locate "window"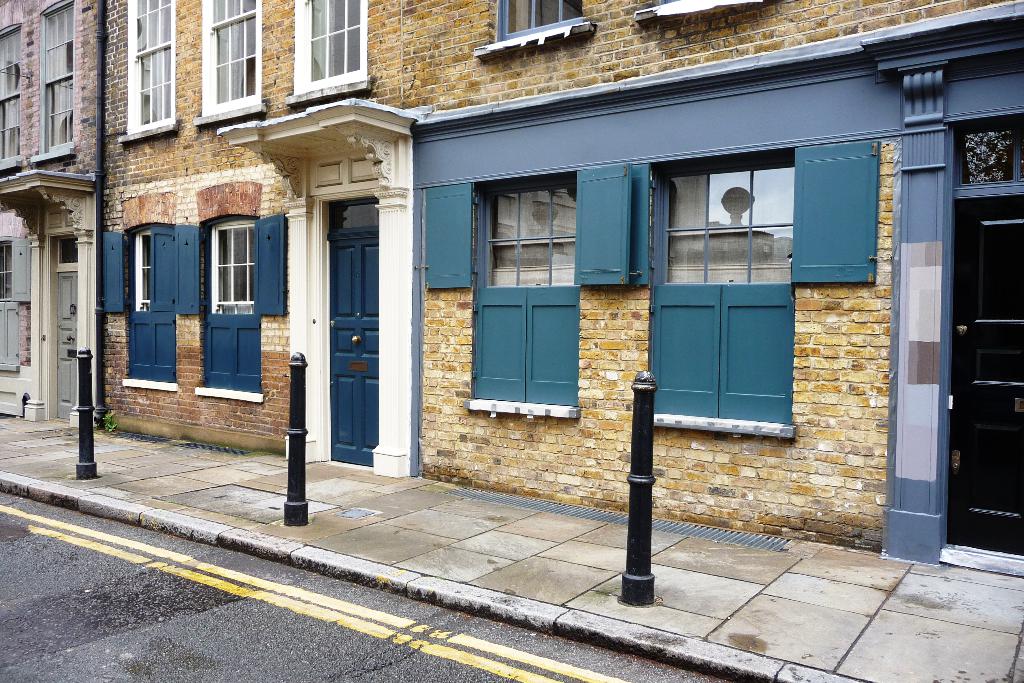
(x1=0, y1=22, x2=25, y2=170)
